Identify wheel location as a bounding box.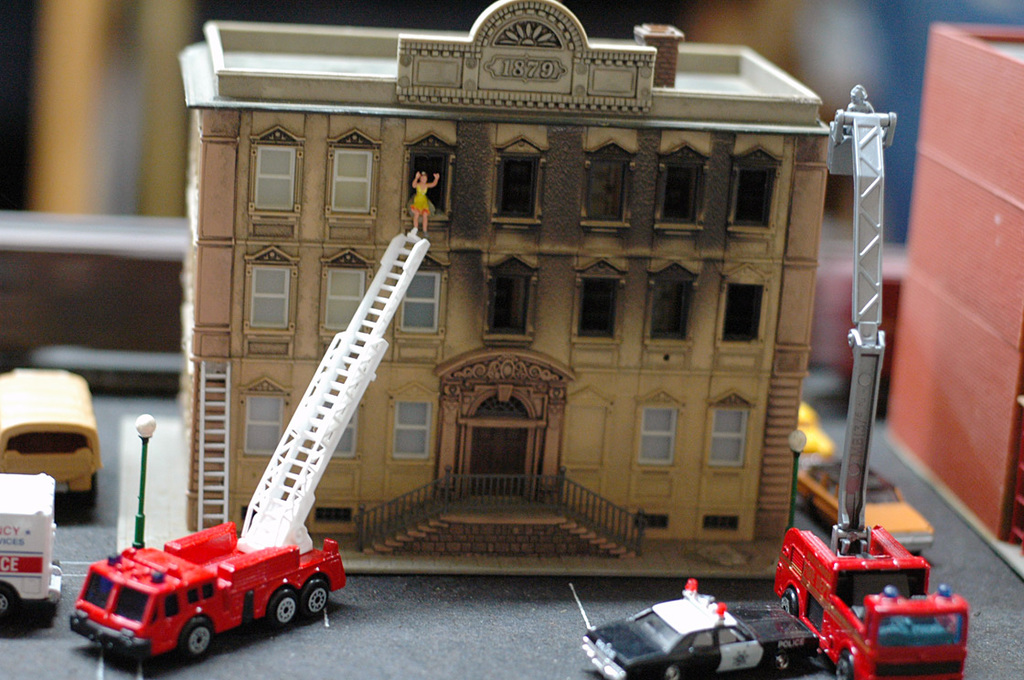
box(778, 592, 795, 617).
